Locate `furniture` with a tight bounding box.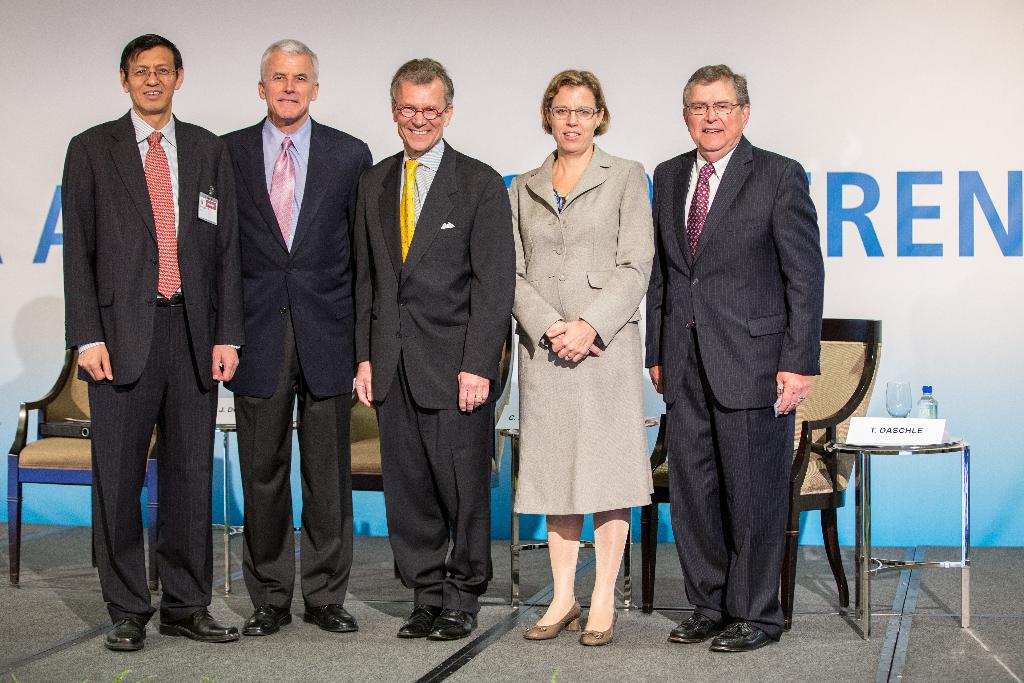
<bbox>6, 339, 159, 591</bbox>.
